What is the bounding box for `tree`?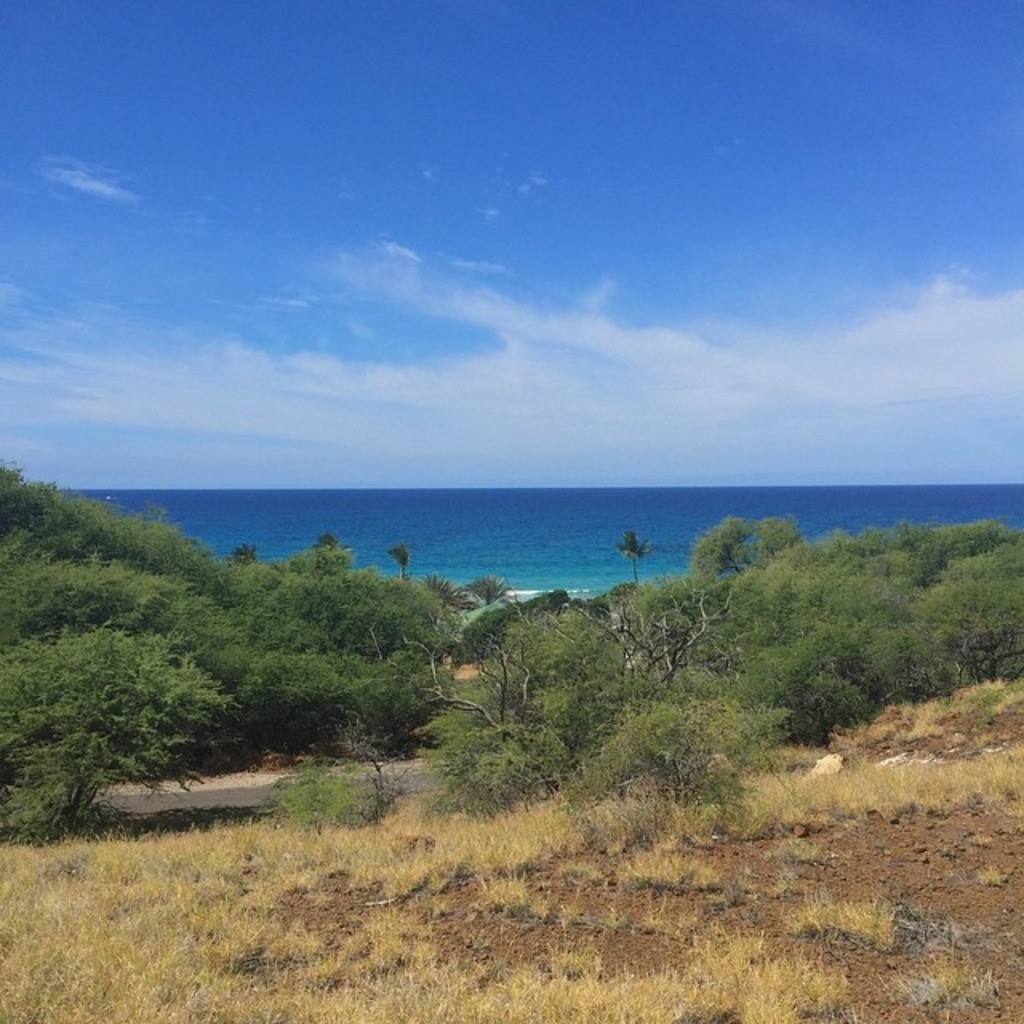
(left=618, top=530, right=654, bottom=589).
